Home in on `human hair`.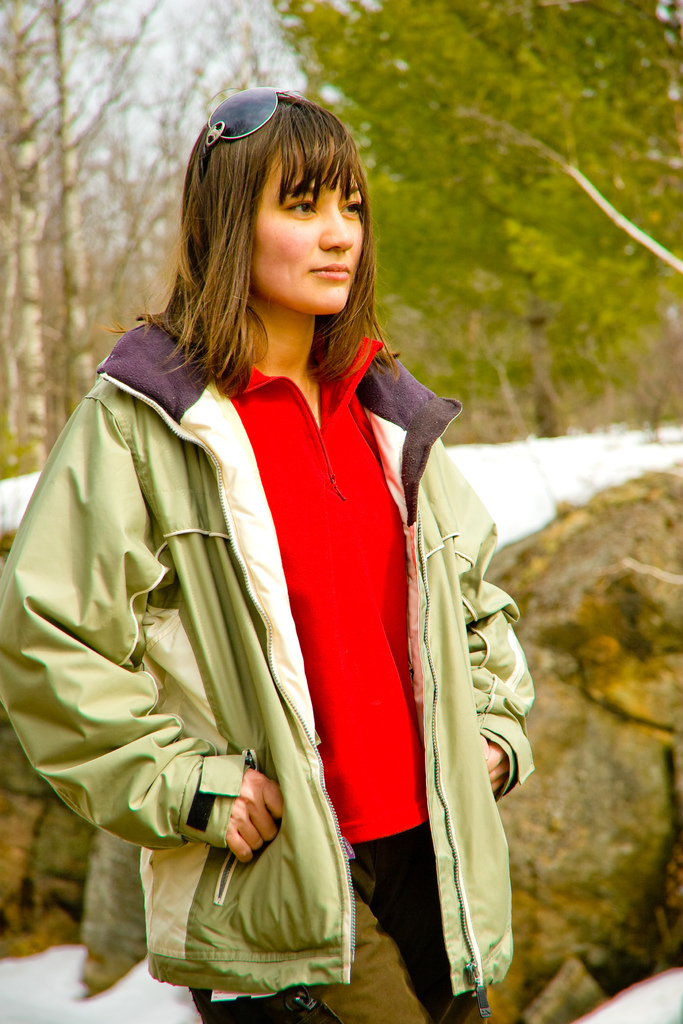
Homed in at (left=165, top=71, right=392, bottom=413).
